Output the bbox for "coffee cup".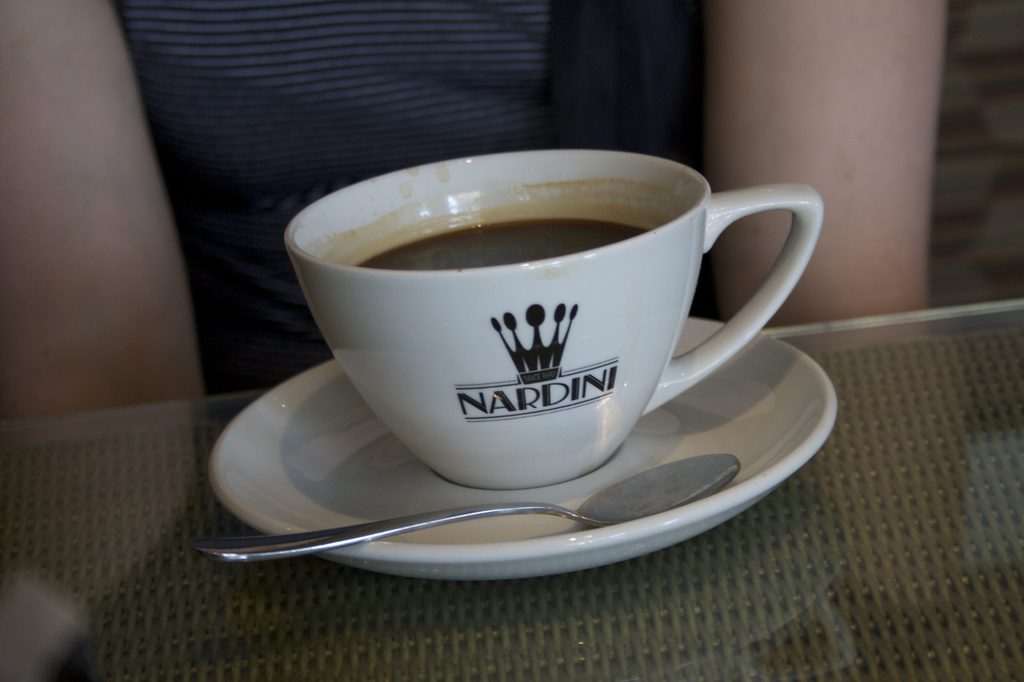
x1=279, y1=140, x2=828, y2=493.
